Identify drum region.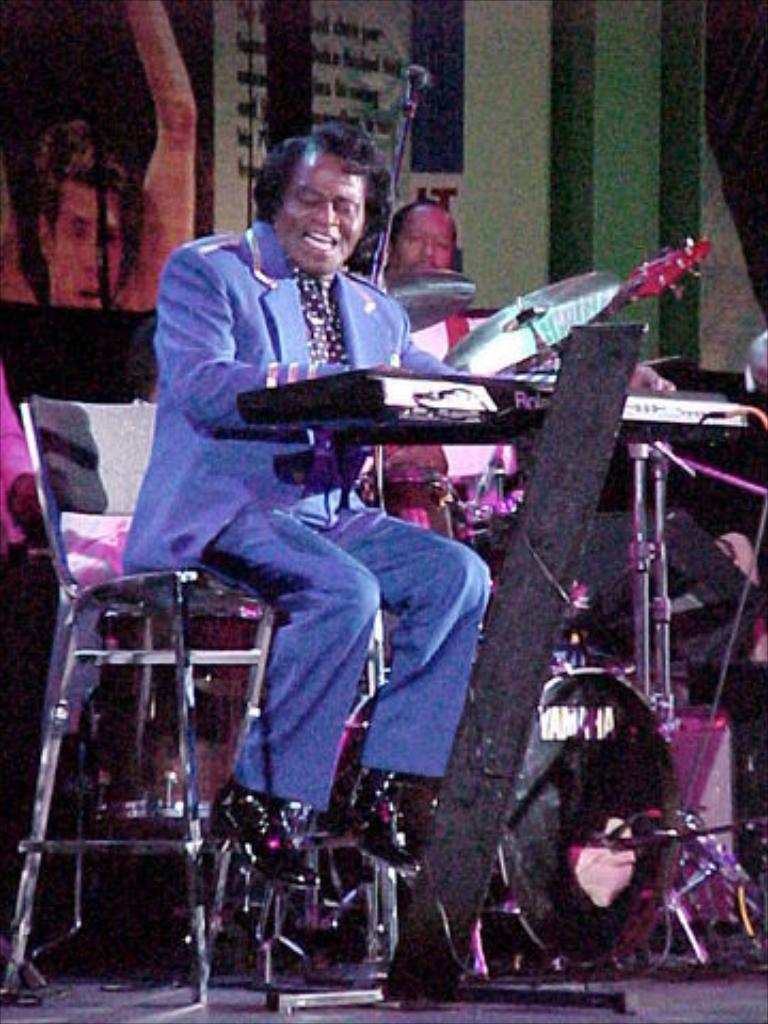
Region: (x1=384, y1=659, x2=681, y2=958).
